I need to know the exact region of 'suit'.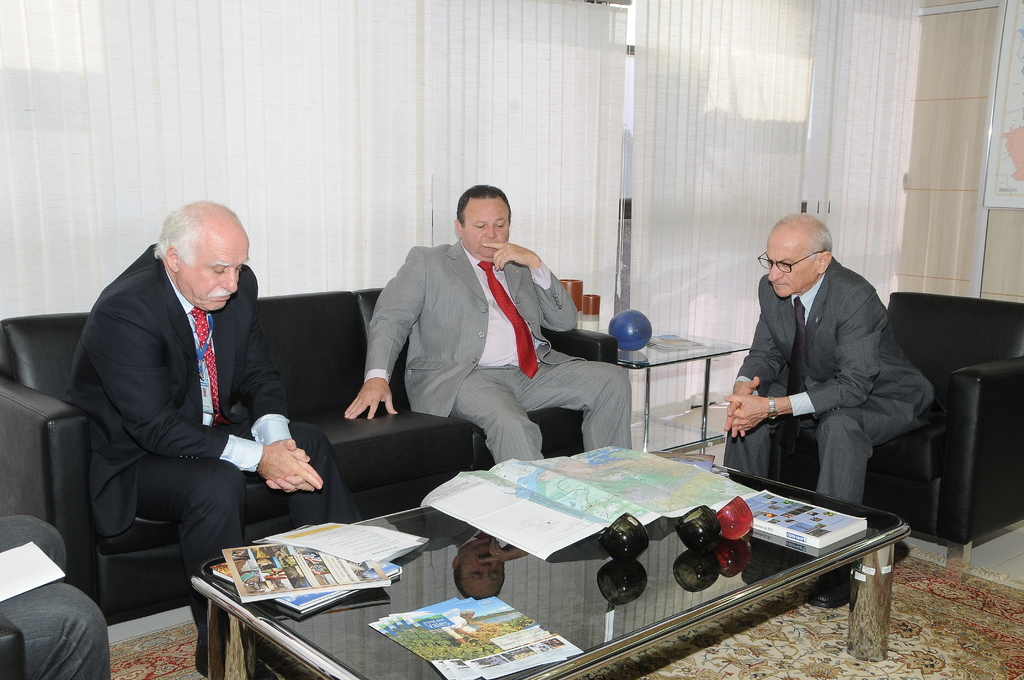
Region: locate(735, 229, 941, 527).
